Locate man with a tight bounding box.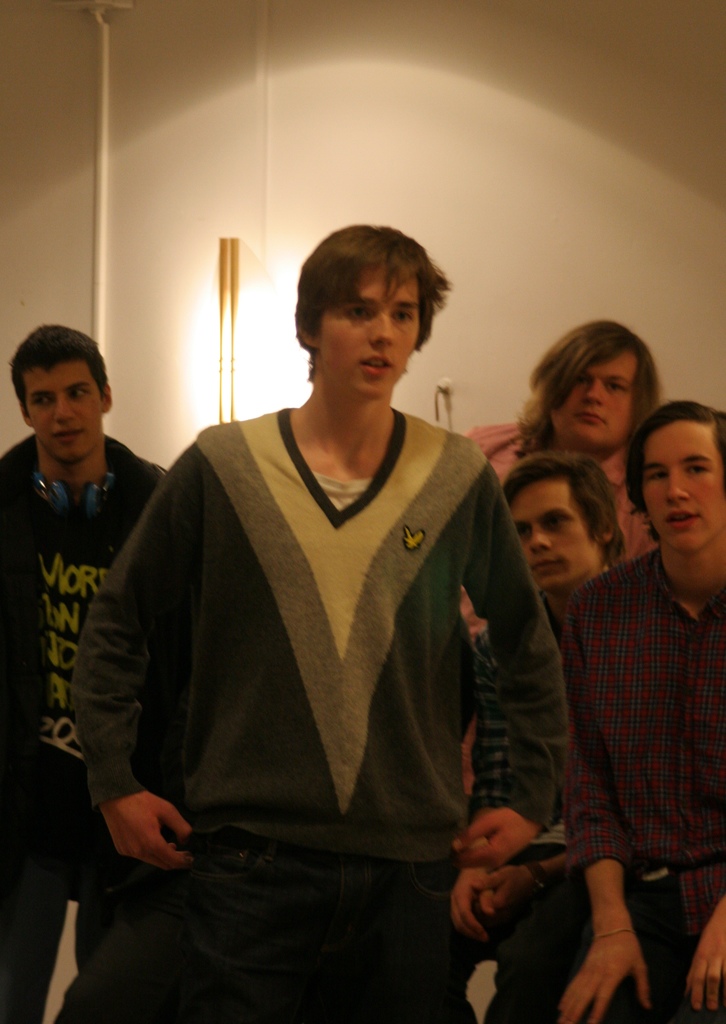
box=[0, 308, 171, 1023].
